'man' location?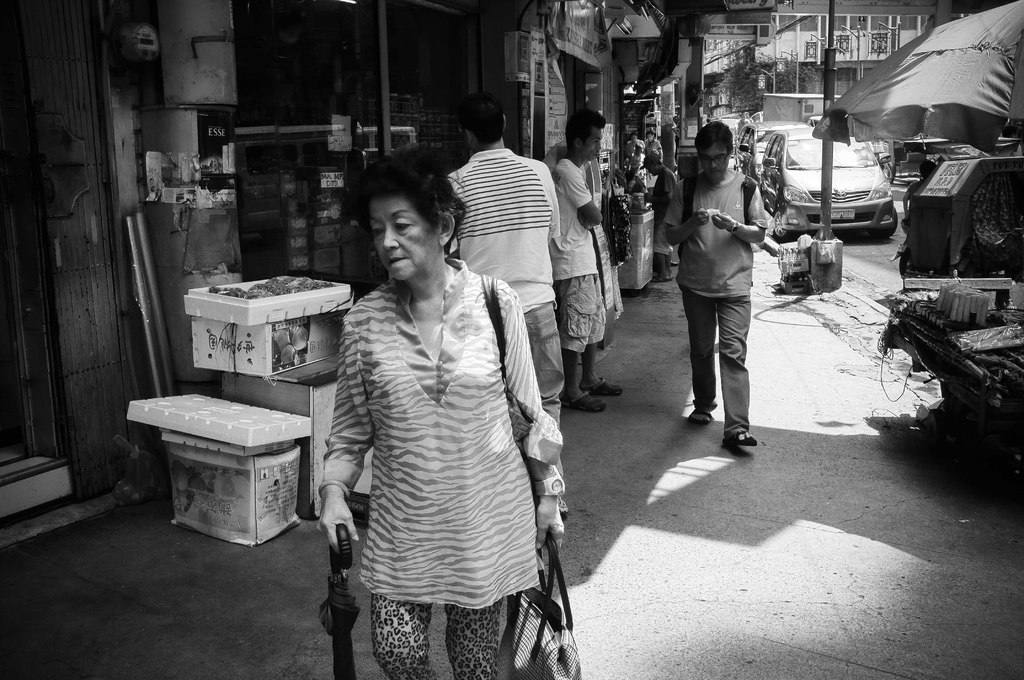
674/127/781/465
